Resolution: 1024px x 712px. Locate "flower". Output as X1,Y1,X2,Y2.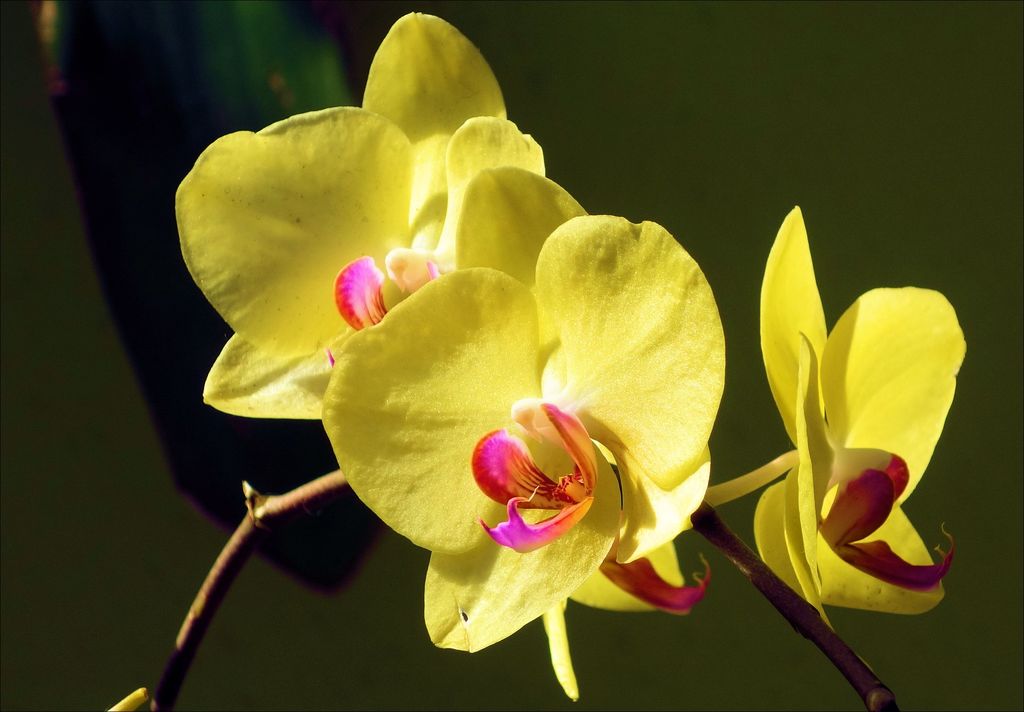
320,171,728,699.
